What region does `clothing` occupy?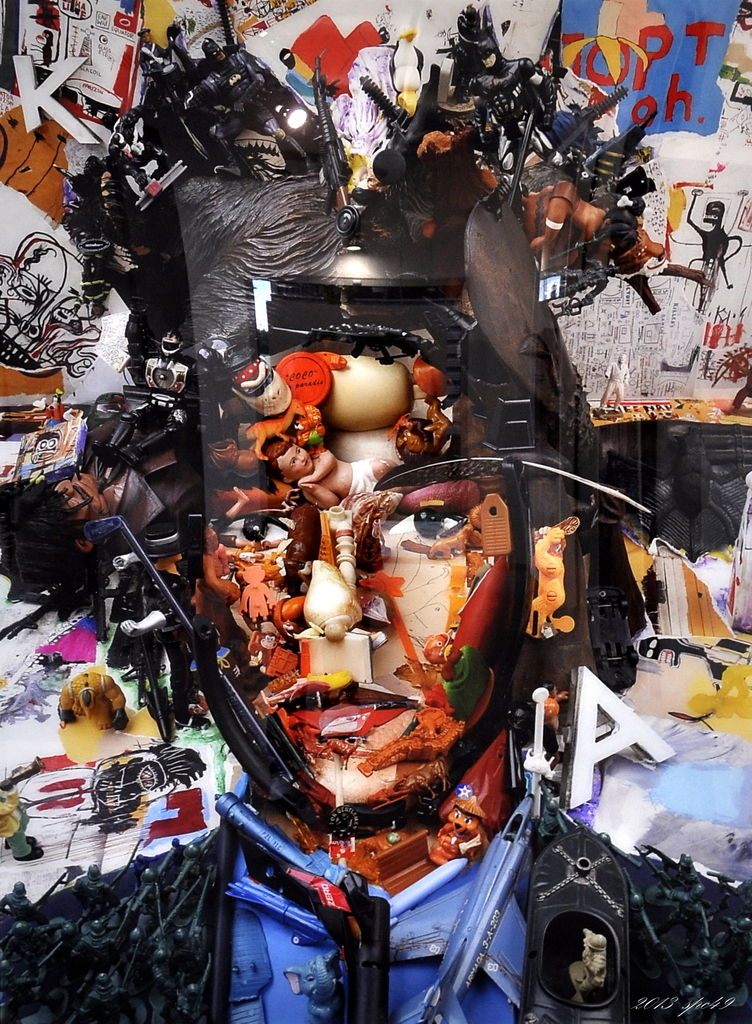
(209, 511, 237, 549).
